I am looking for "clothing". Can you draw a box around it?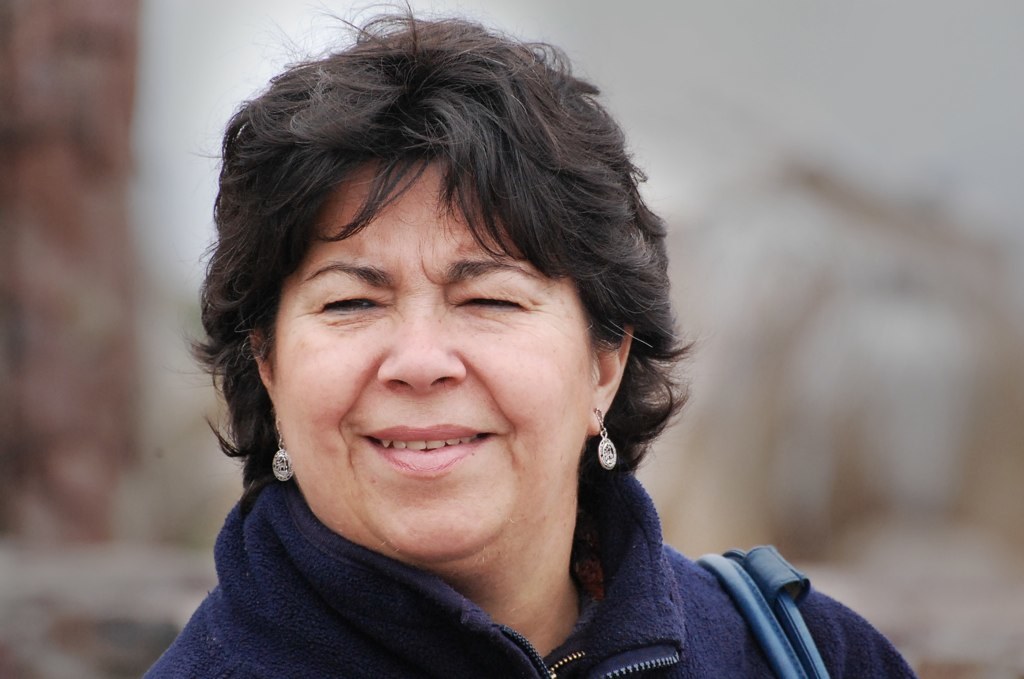
Sure, the bounding box is bbox=[121, 404, 945, 675].
